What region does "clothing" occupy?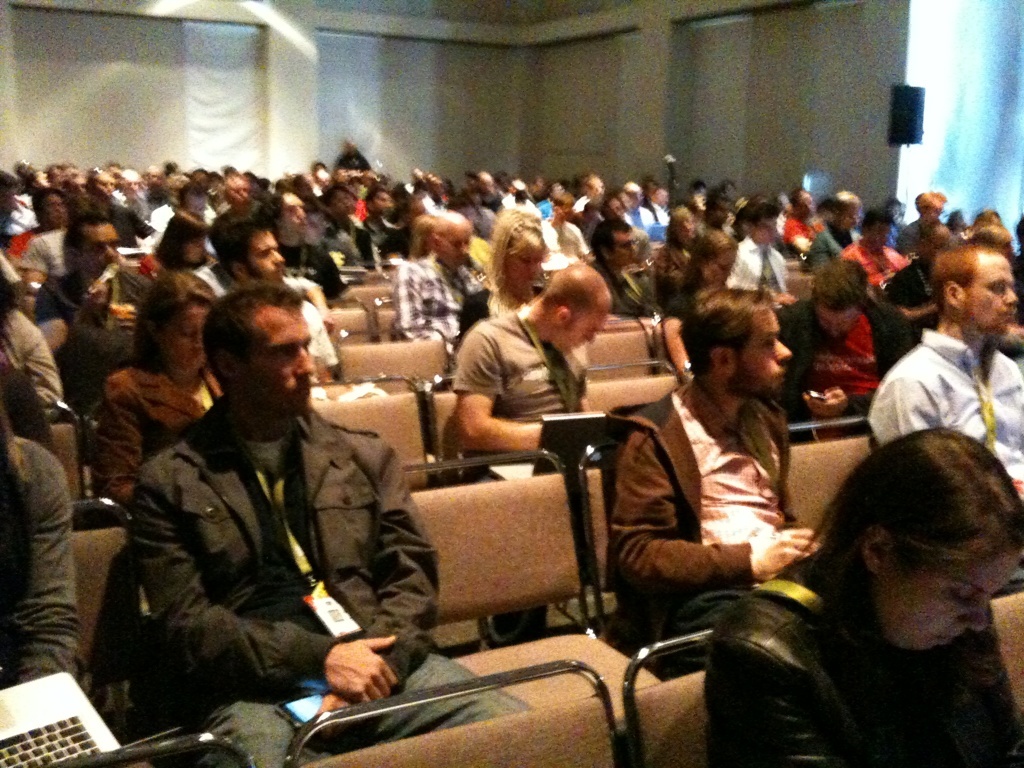
detection(878, 255, 933, 318).
